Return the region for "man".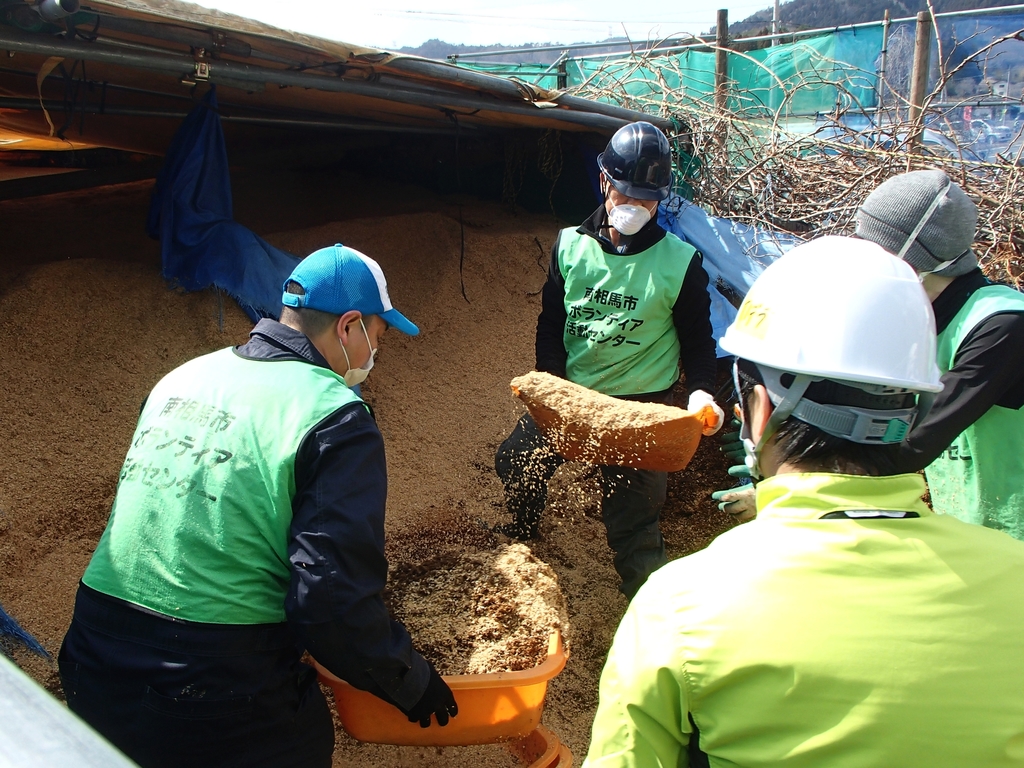
bbox=(856, 168, 1023, 545).
